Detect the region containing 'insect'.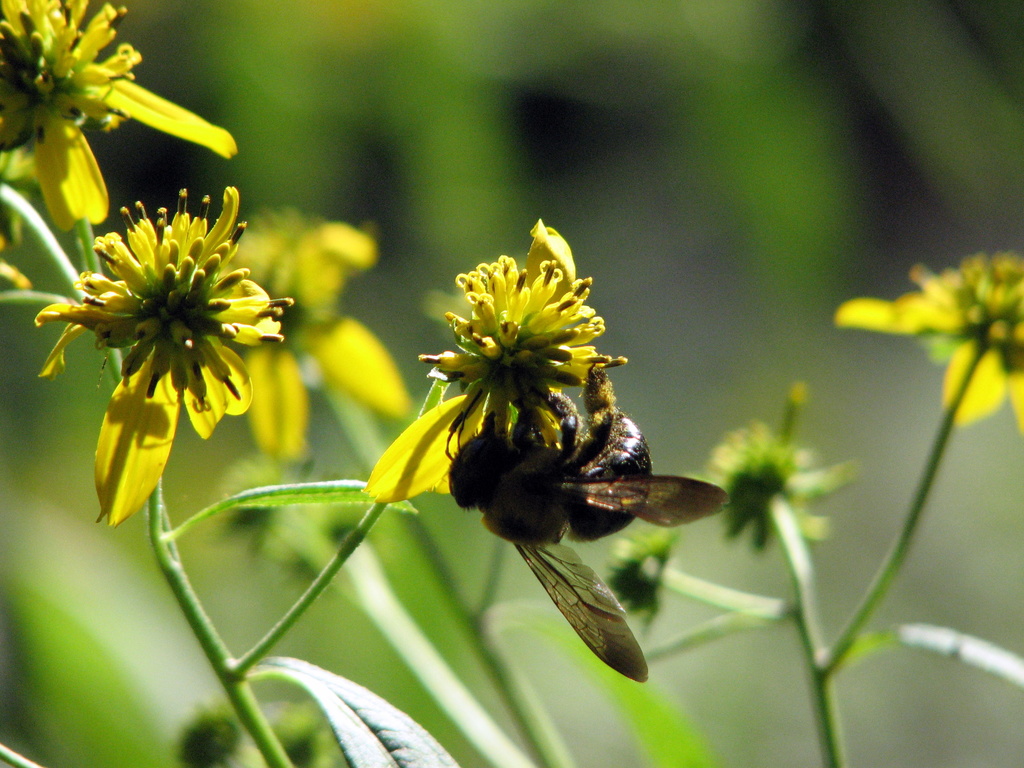
441, 362, 733, 683.
